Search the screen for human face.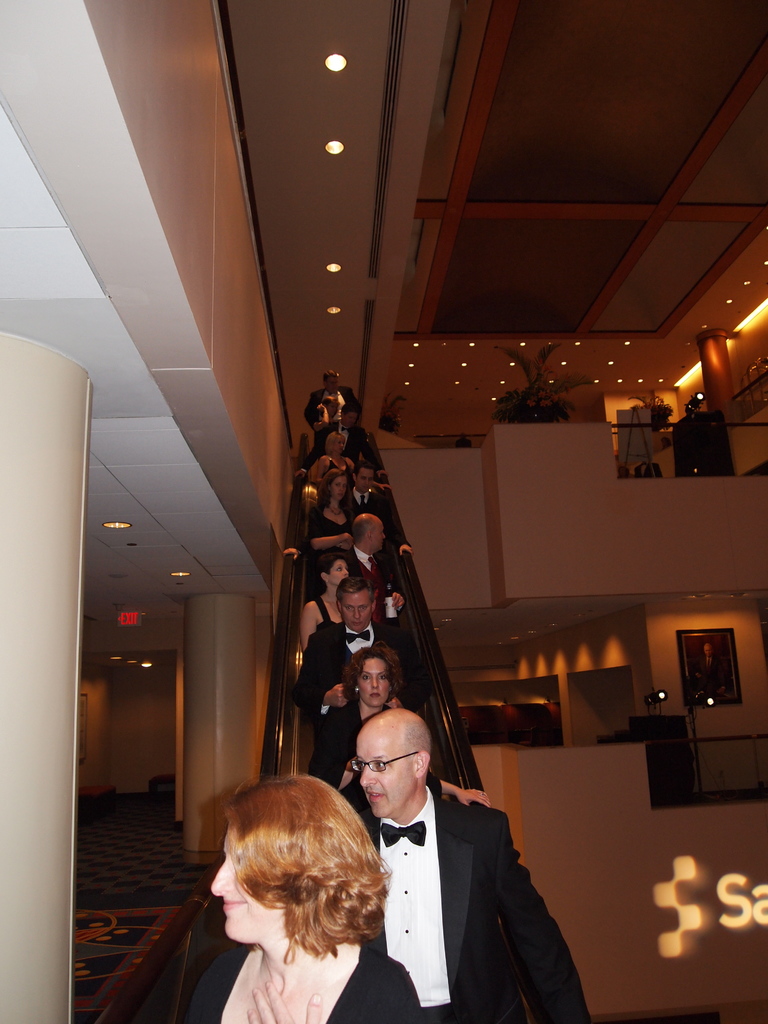
Found at select_region(342, 591, 372, 634).
